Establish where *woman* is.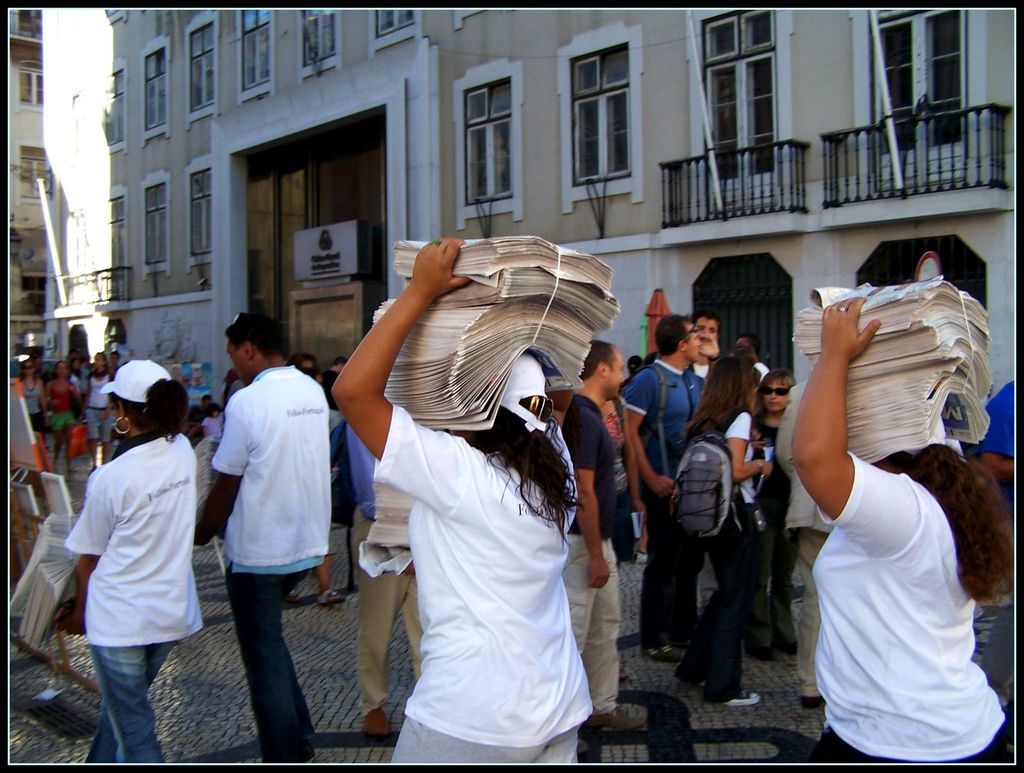
Established at locate(737, 371, 799, 655).
